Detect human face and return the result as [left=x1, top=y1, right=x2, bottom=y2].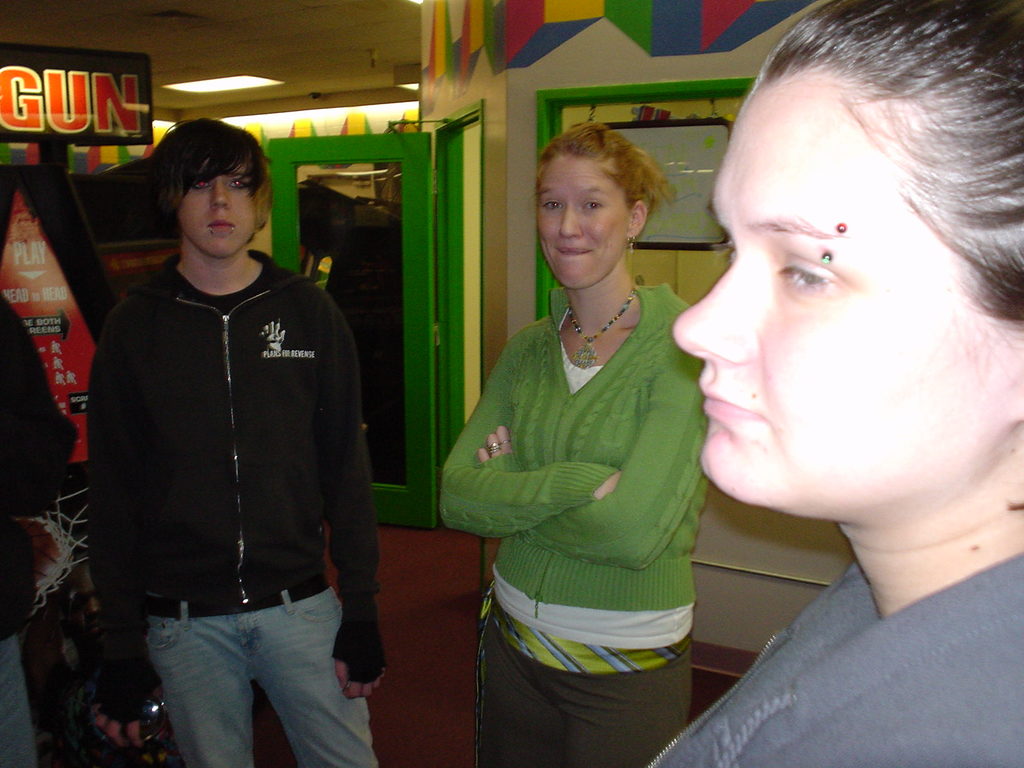
[left=669, top=87, right=1023, bottom=516].
